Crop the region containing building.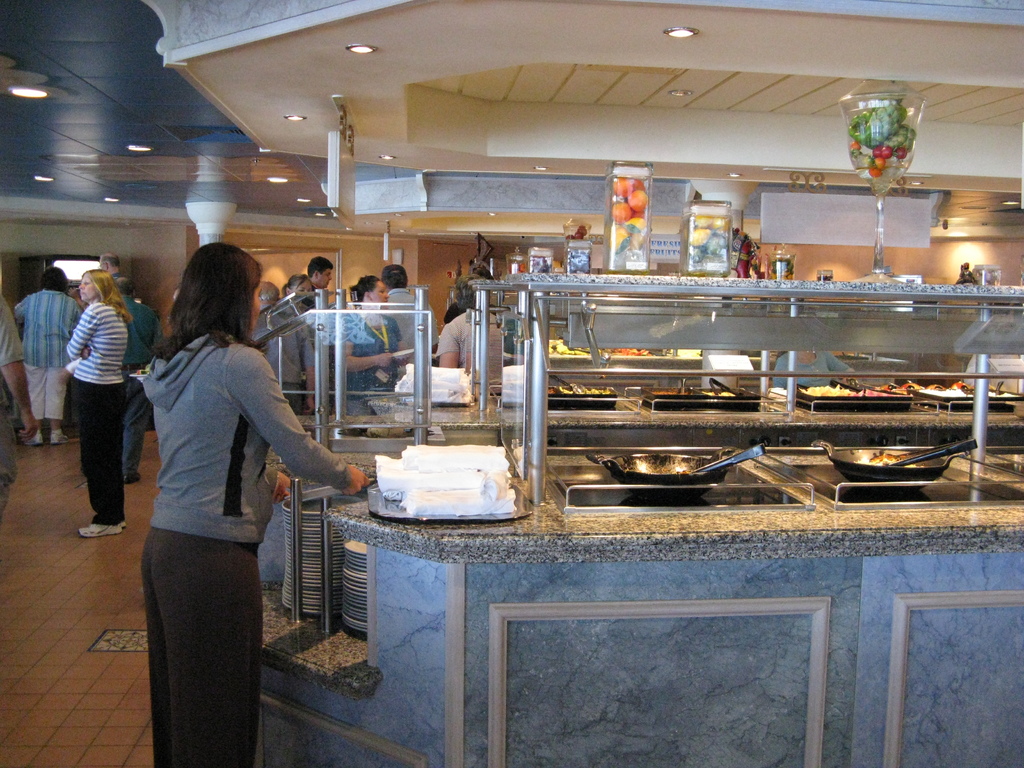
Crop region: x1=0 y1=0 x2=1023 y2=767.
